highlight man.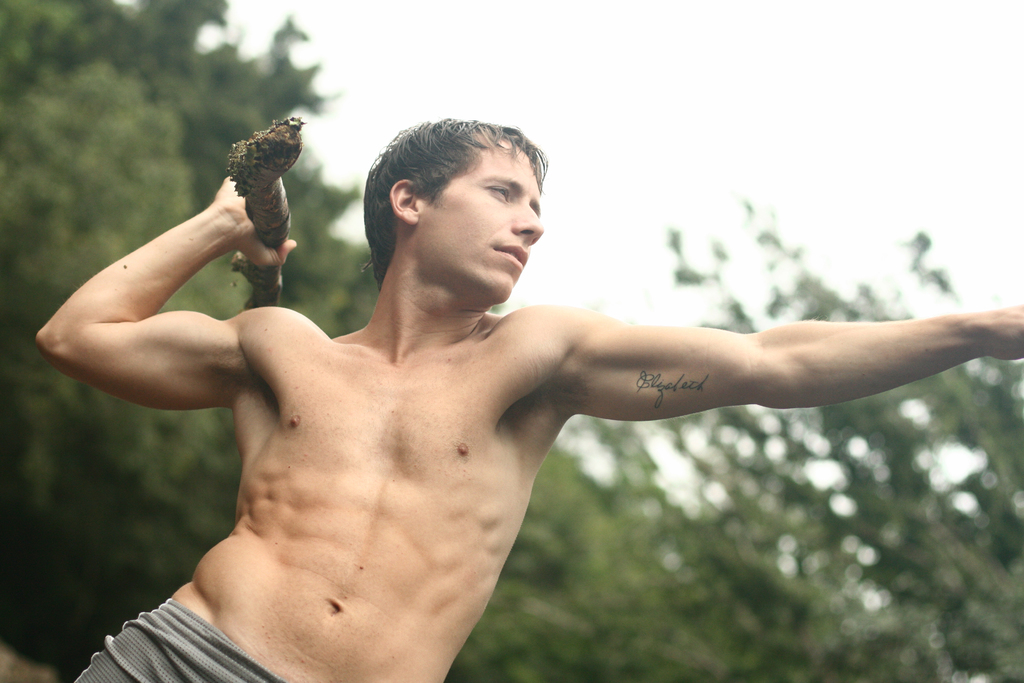
Highlighted region: [left=35, top=114, right=1023, bottom=682].
